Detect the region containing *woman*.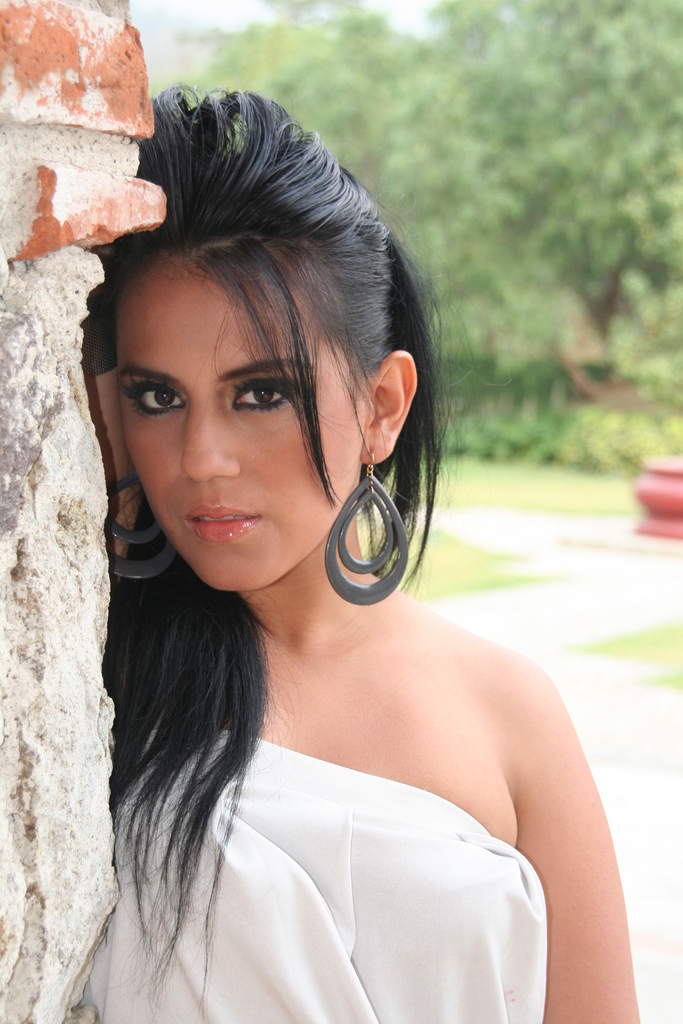
left=56, top=111, right=639, bottom=1010.
